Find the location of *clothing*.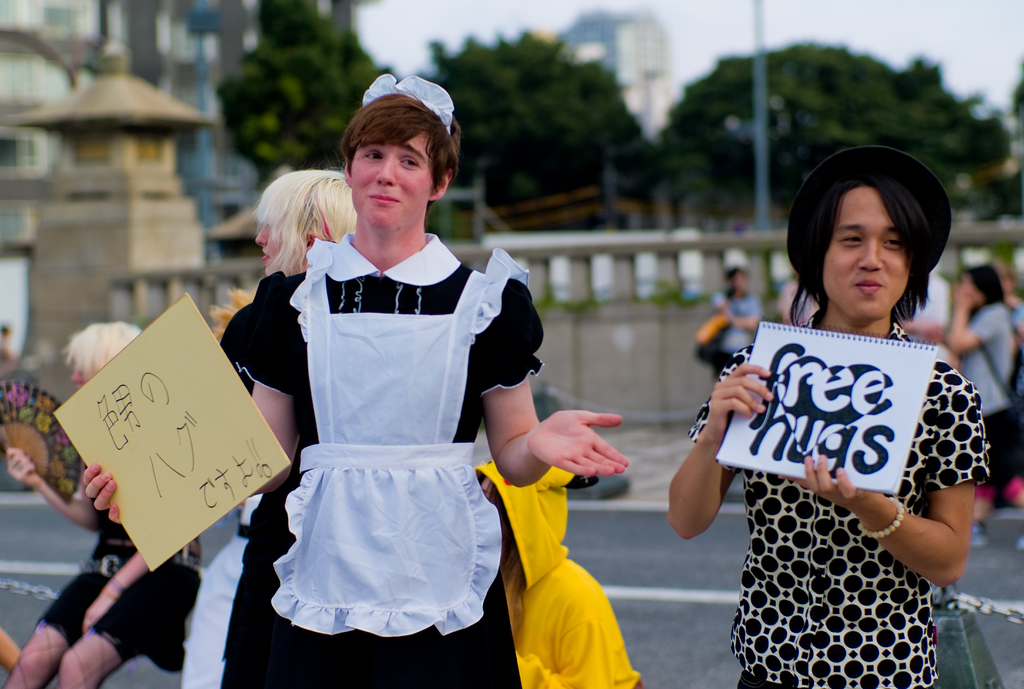
Location: [left=39, top=502, right=200, bottom=672].
